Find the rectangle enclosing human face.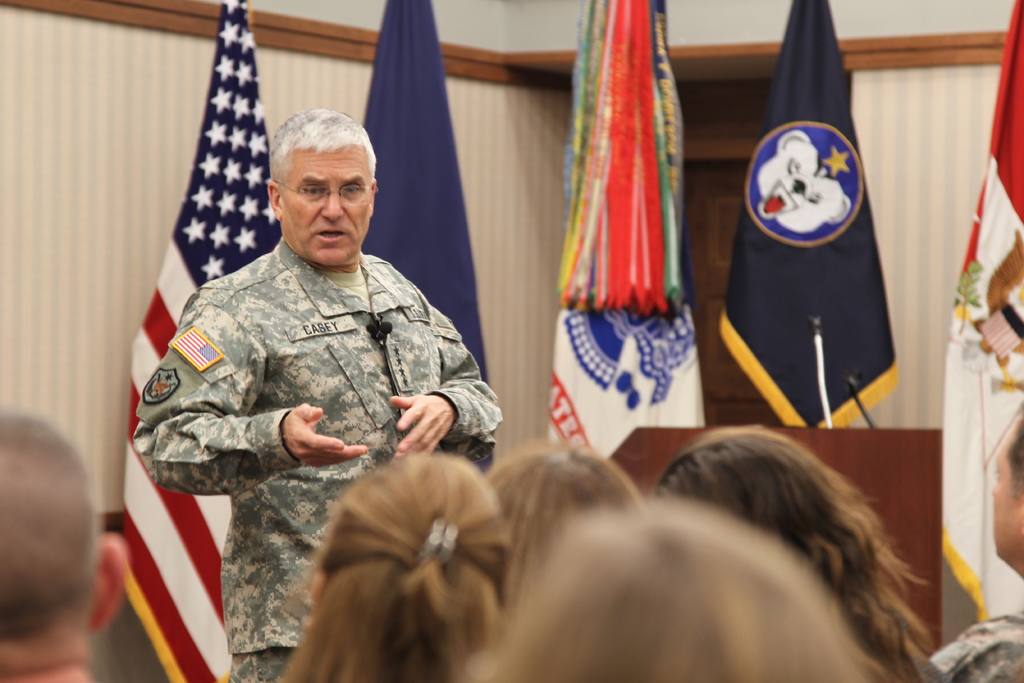
rect(282, 149, 370, 263).
